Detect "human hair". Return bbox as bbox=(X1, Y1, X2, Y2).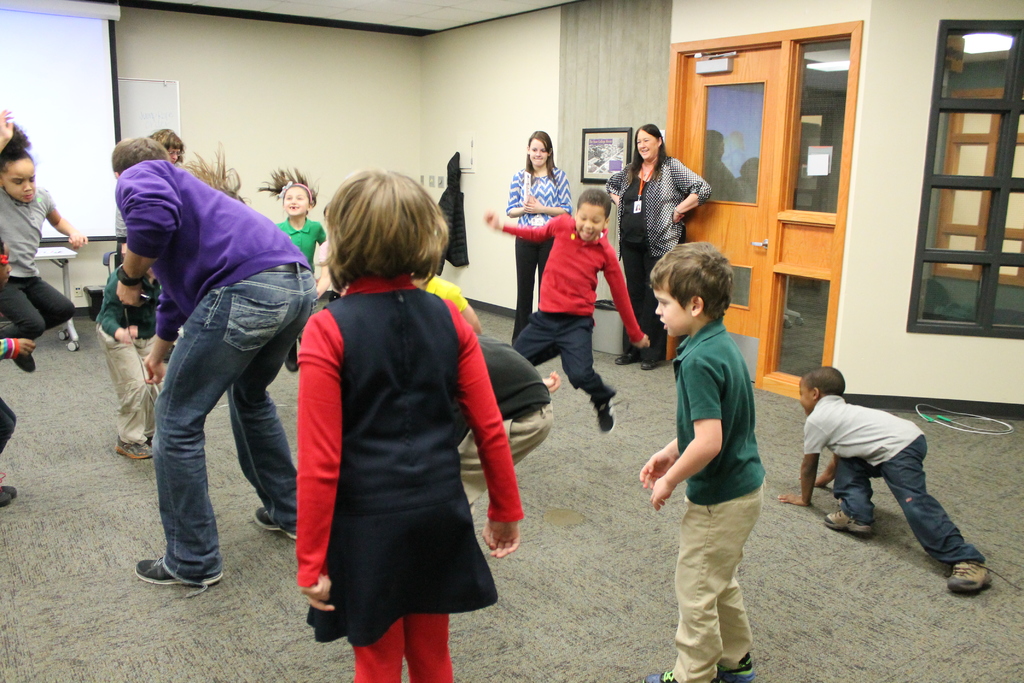
bbox=(324, 167, 454, 281).
